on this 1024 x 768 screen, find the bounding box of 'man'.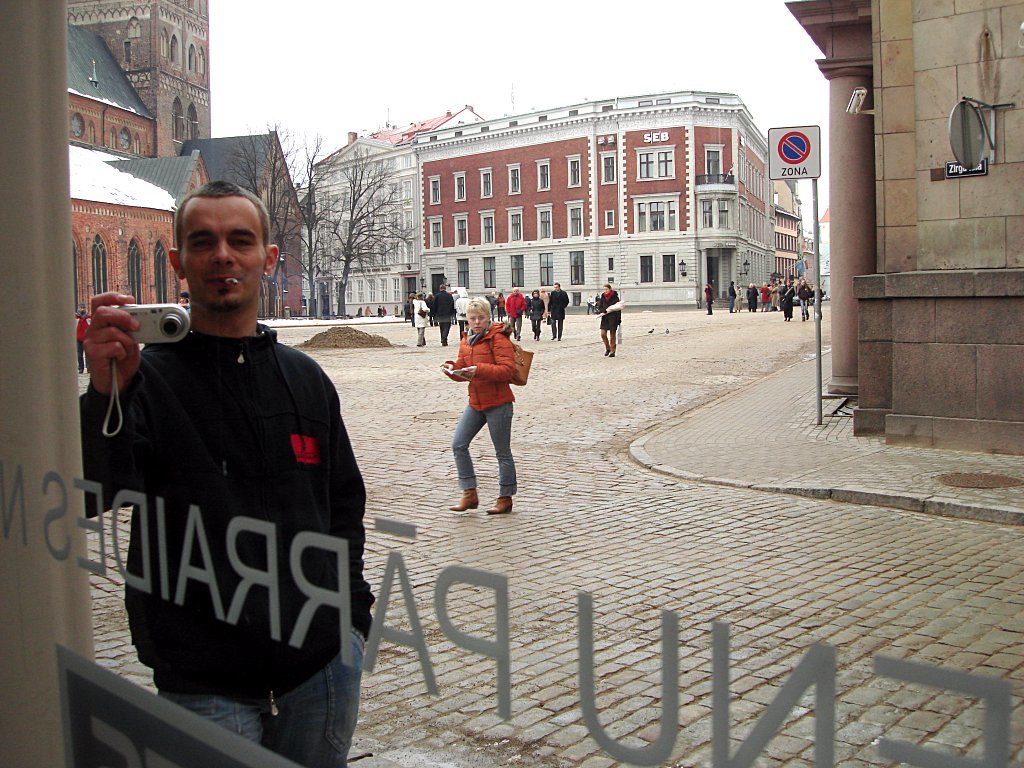
Bounding box: x1=507 y1=288 x2=526 y2=333.
